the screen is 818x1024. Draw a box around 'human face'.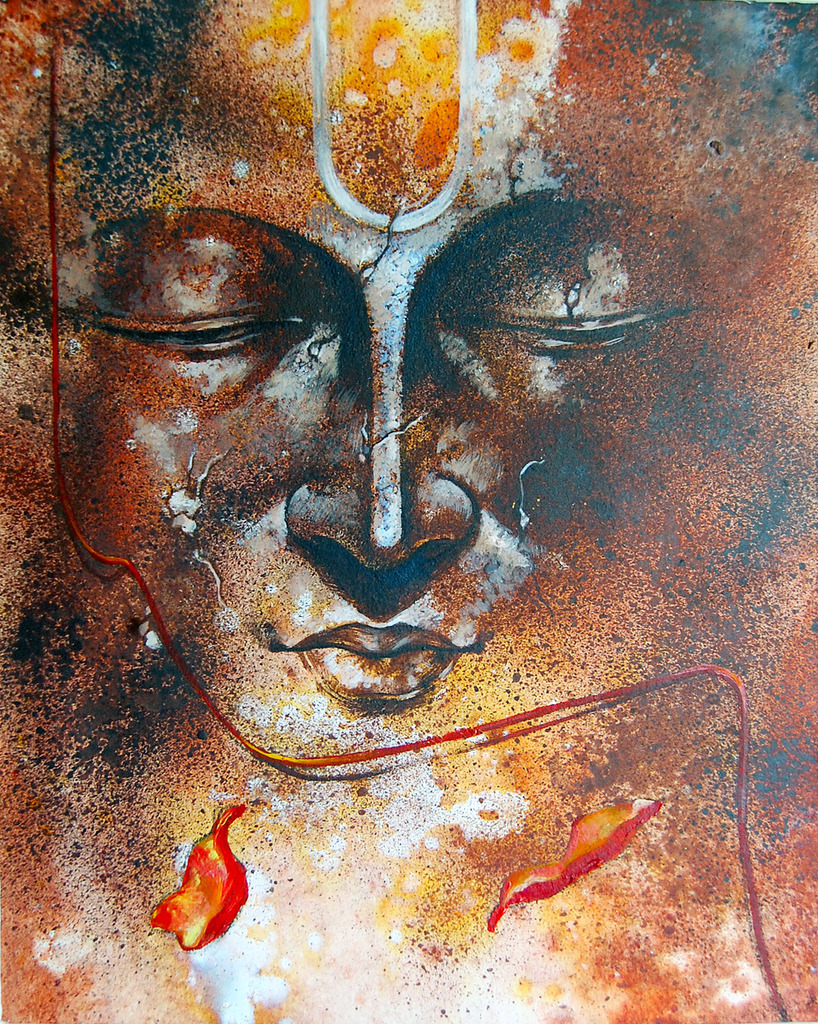
79/0/678/714.
